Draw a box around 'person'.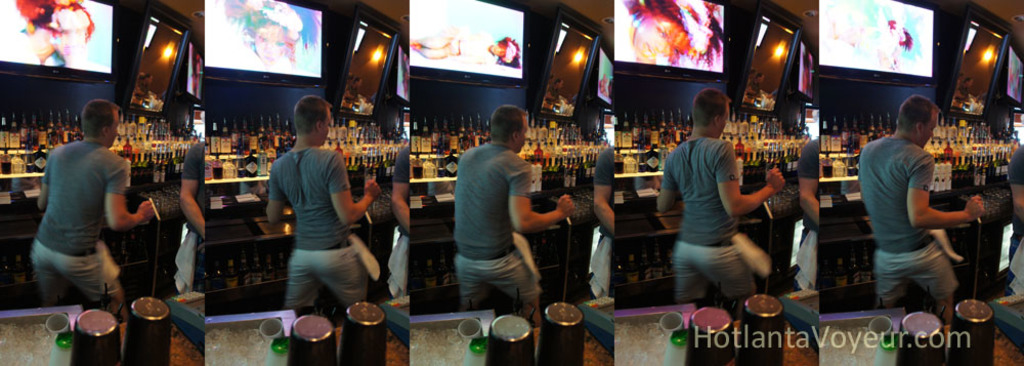
bbox=[858, 91, 985, 313].
